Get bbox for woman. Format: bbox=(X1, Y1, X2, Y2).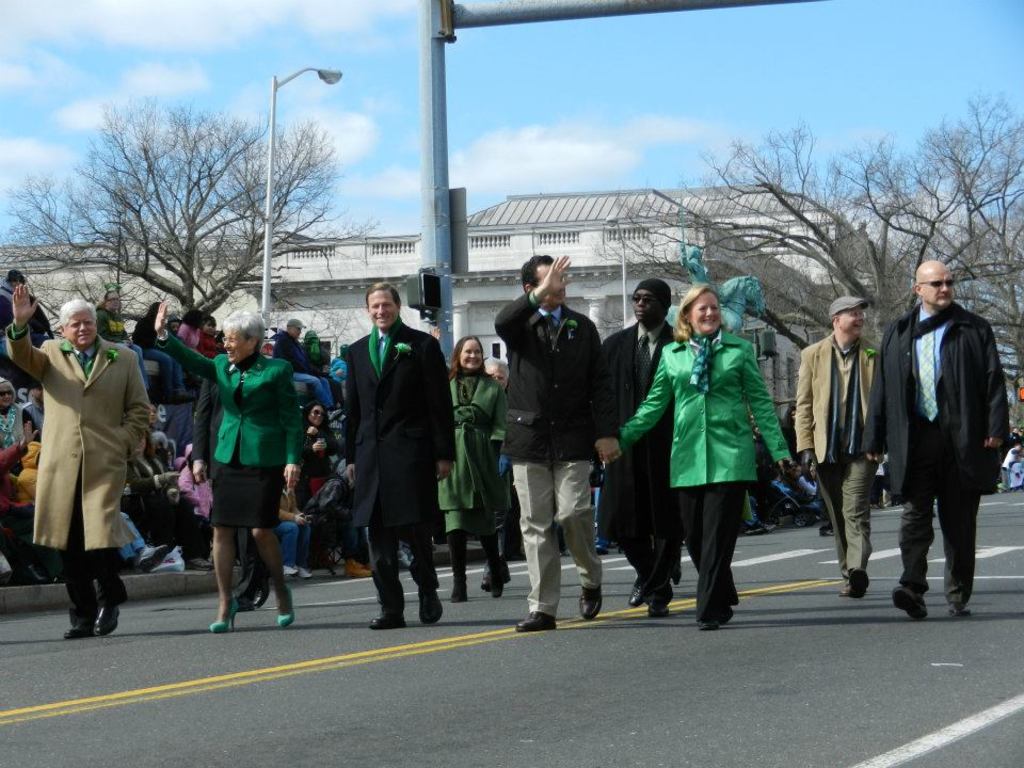
bbox=(631, 273, 784, 640).
